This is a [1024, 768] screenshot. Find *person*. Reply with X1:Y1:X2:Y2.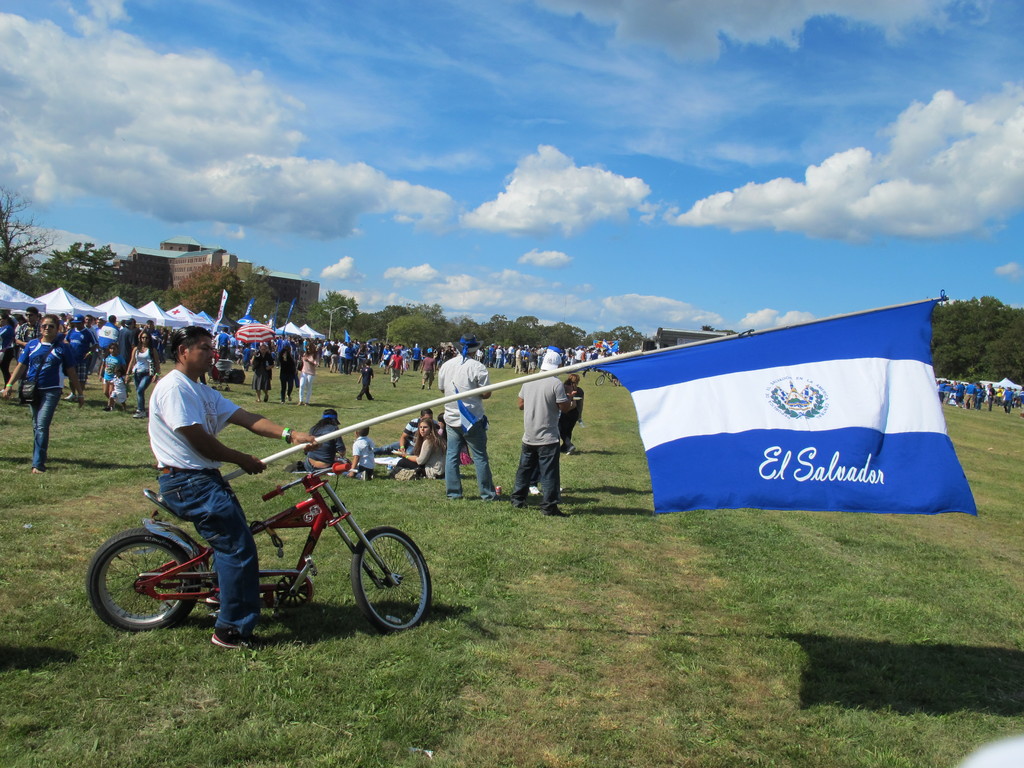
250:335:275:406.
